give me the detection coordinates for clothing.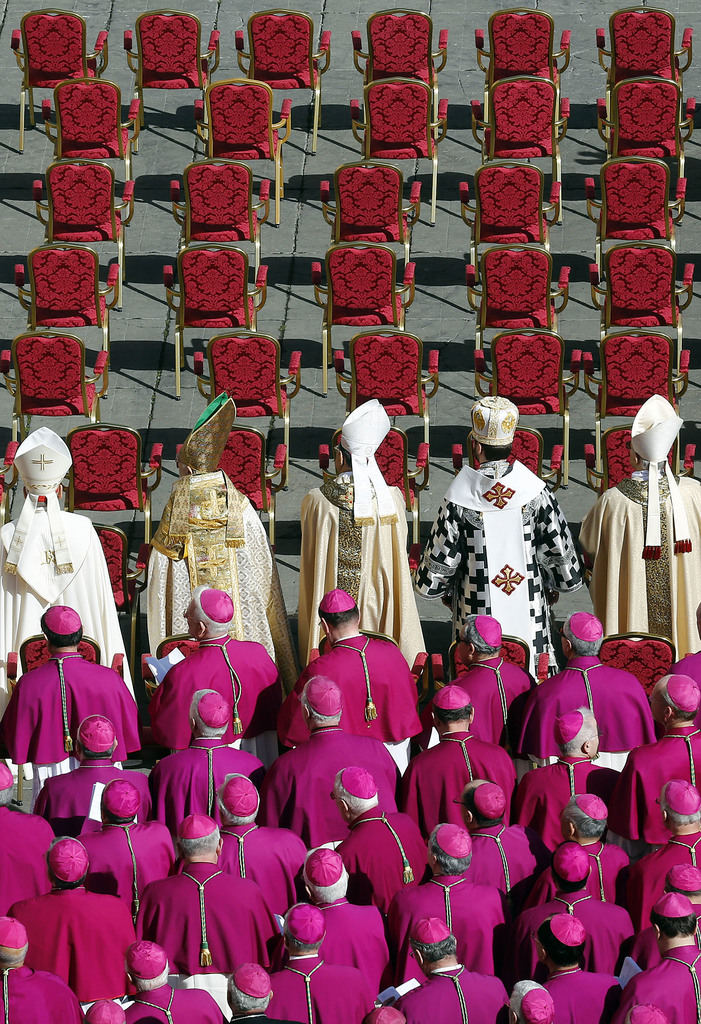
596 413 689 654.
